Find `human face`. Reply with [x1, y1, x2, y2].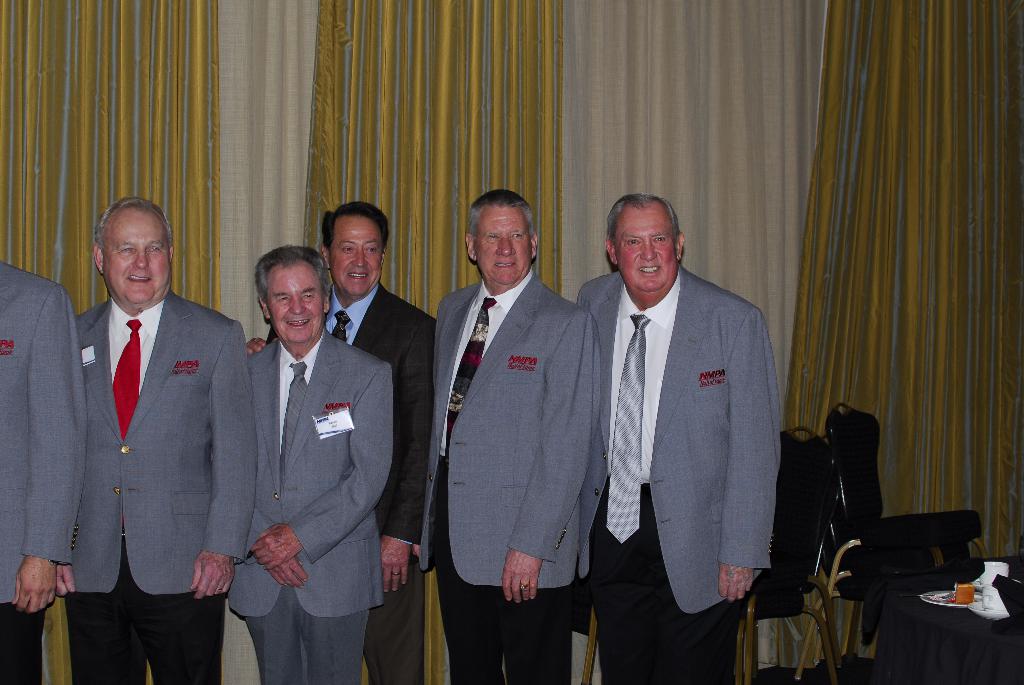
[102, 202, 170, 317].
